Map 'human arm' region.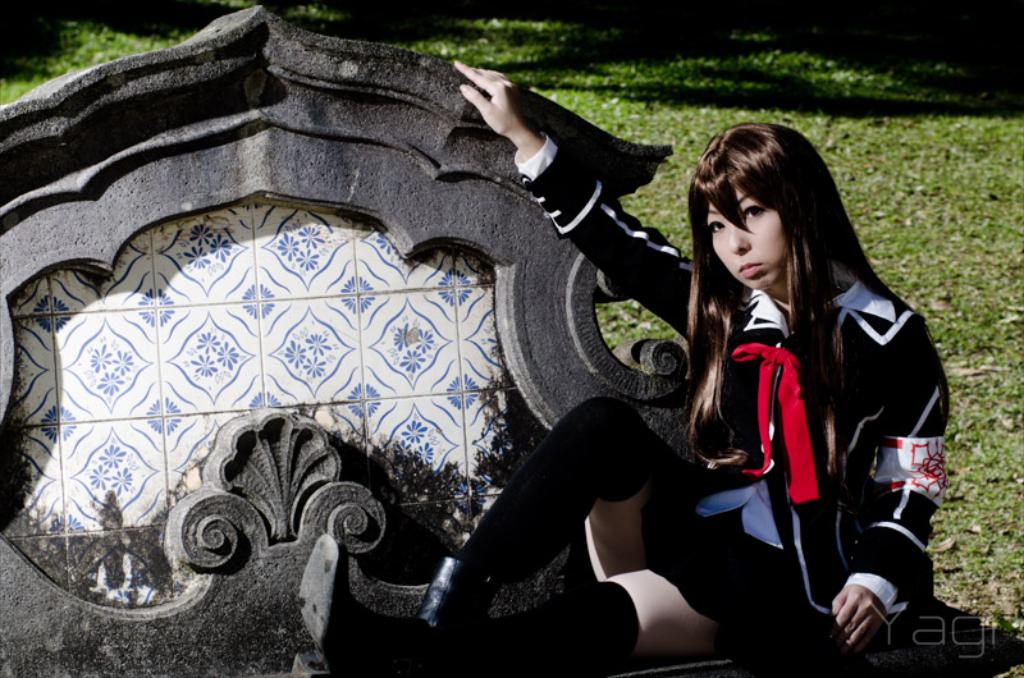
Mapped to crop(449, 59, 698, 343).
